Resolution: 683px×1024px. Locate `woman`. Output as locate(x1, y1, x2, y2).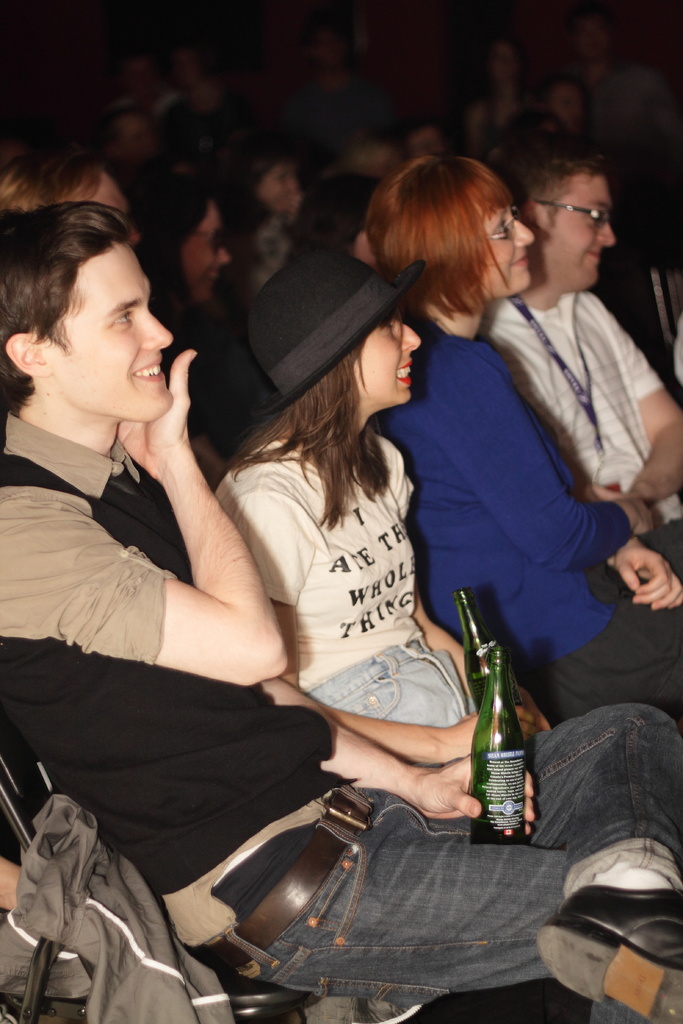
locate(186, 252, 560, 769).
